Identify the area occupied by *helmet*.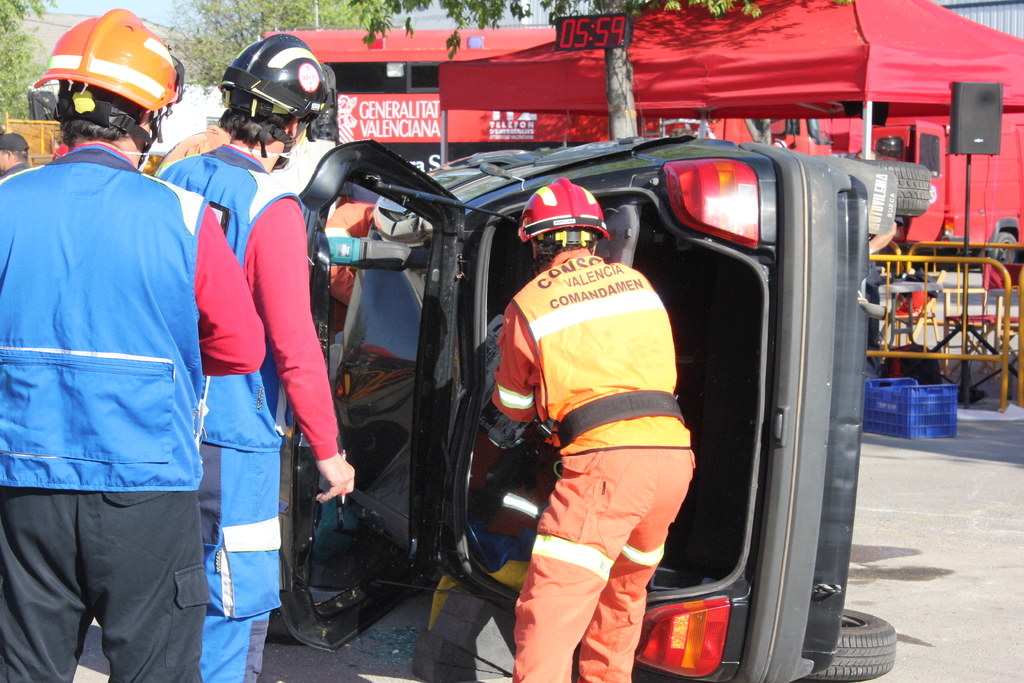
Area: [x1=30, y1=12, x2=172, y2=167].
